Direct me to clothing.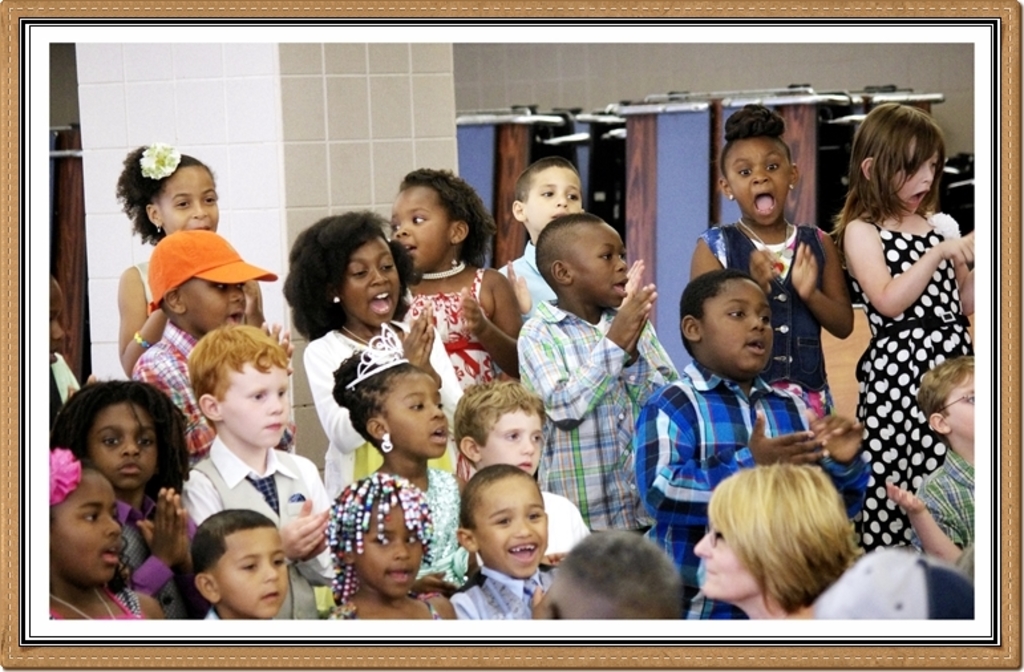
Direction: rect(408, 268, 525, 405).
